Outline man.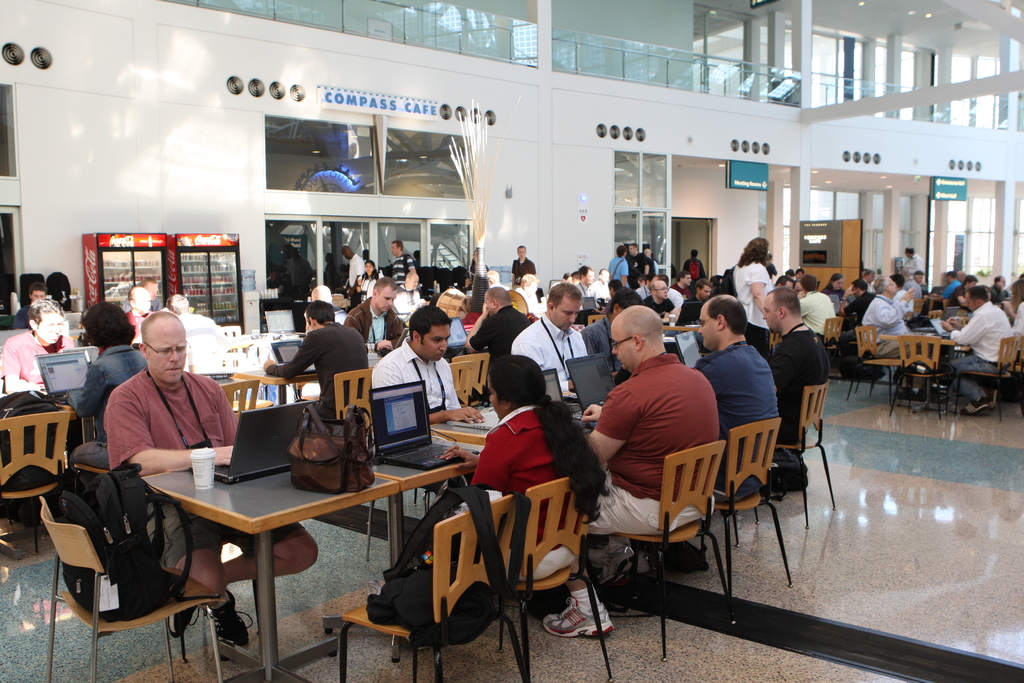
Outline: 472:287:526:353.
